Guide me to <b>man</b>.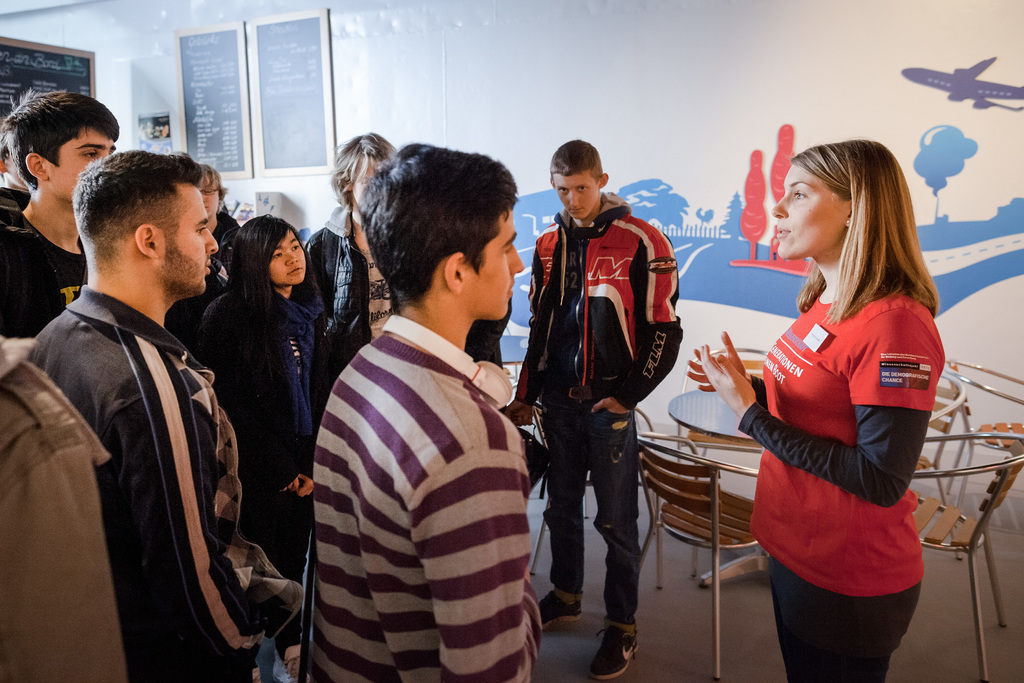
Guidance: [0, 88, 126, 335].
